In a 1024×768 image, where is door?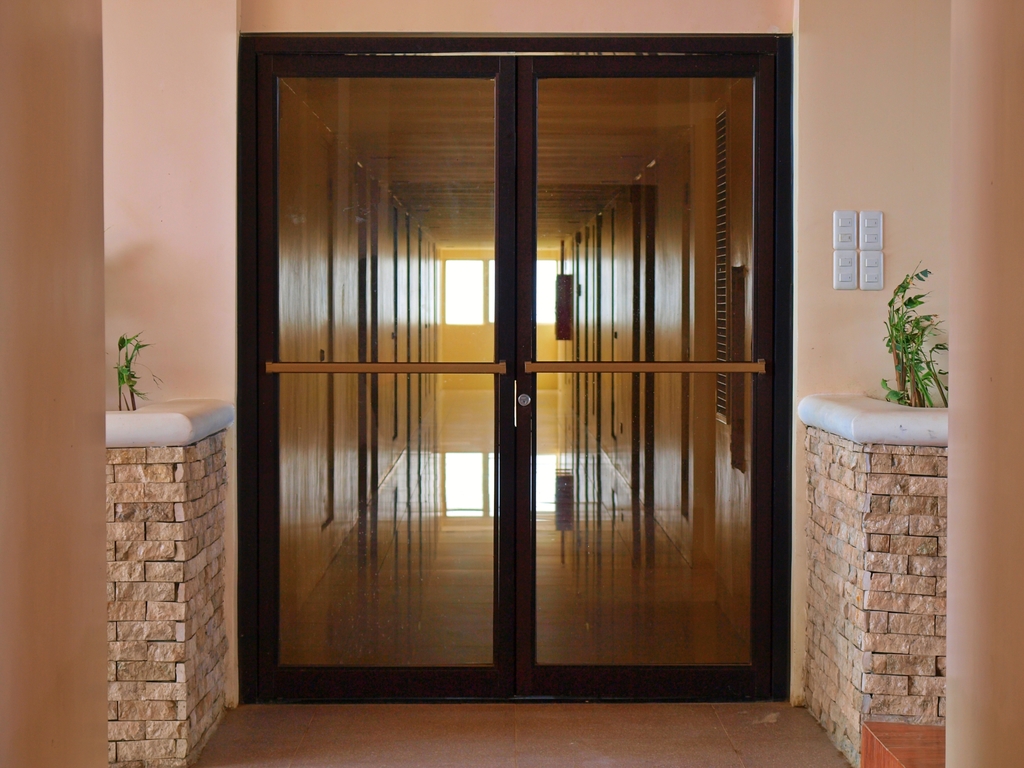
x1=387 y1=198 x2=397 y2=436.
